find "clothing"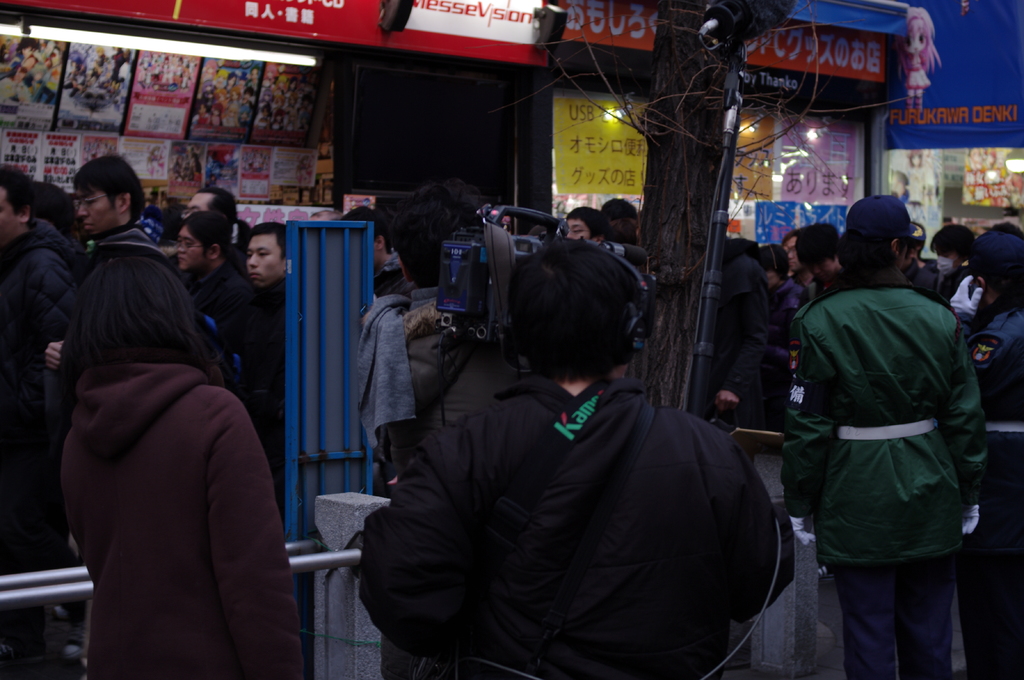
box(352, 378, 804, 679)
